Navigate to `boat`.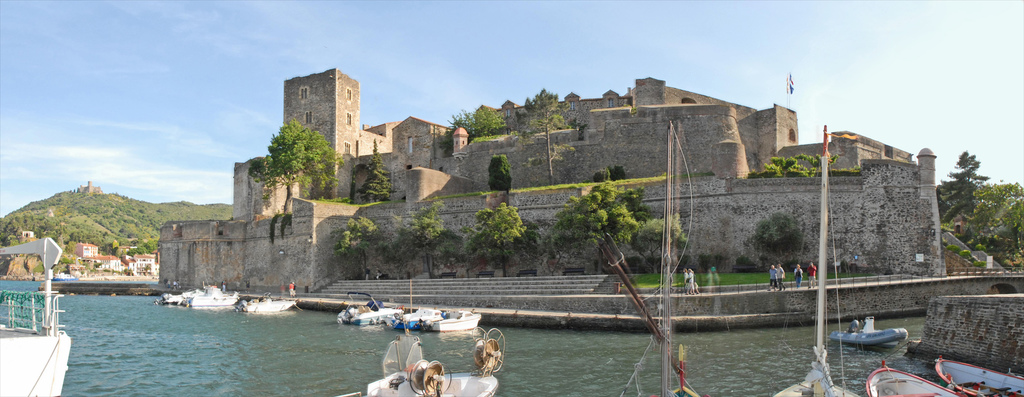
Navigation target: [625, 124, 705, 396].
